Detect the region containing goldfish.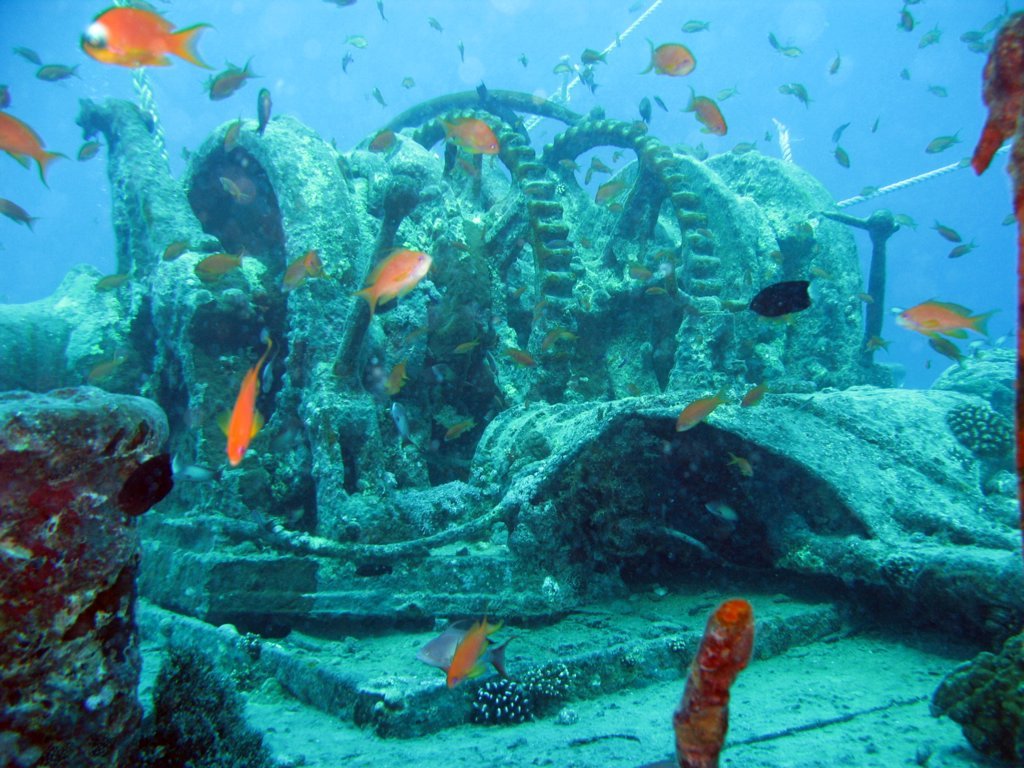
x1=752 y1=279 x2=818 y2=322.
